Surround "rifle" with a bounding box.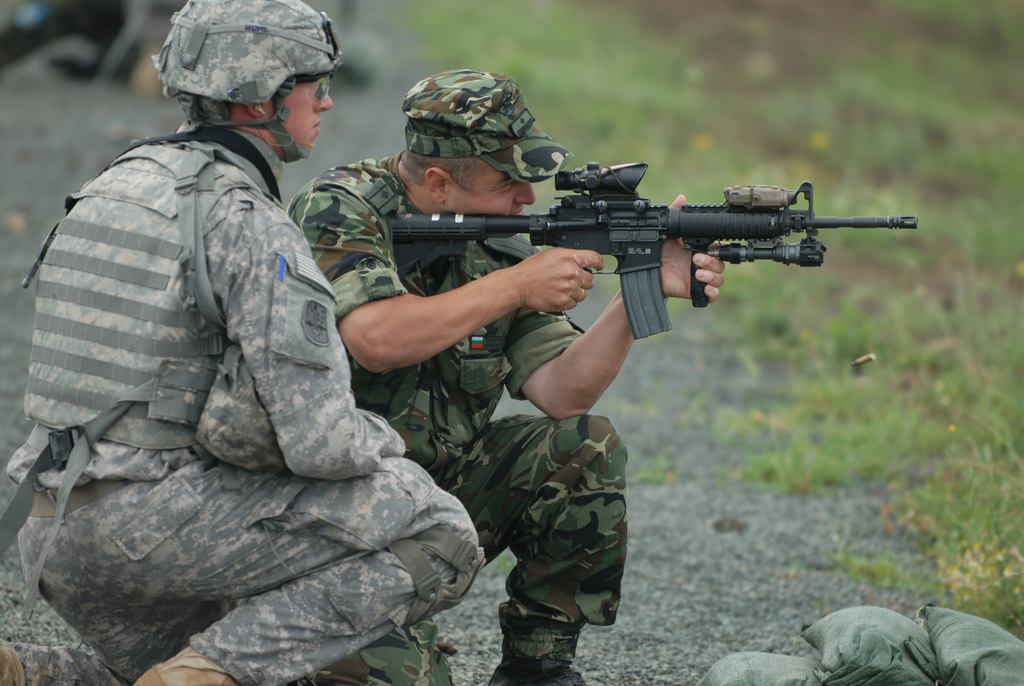
pyautogui.locateOnScreen(390, 166, 914, 334).
